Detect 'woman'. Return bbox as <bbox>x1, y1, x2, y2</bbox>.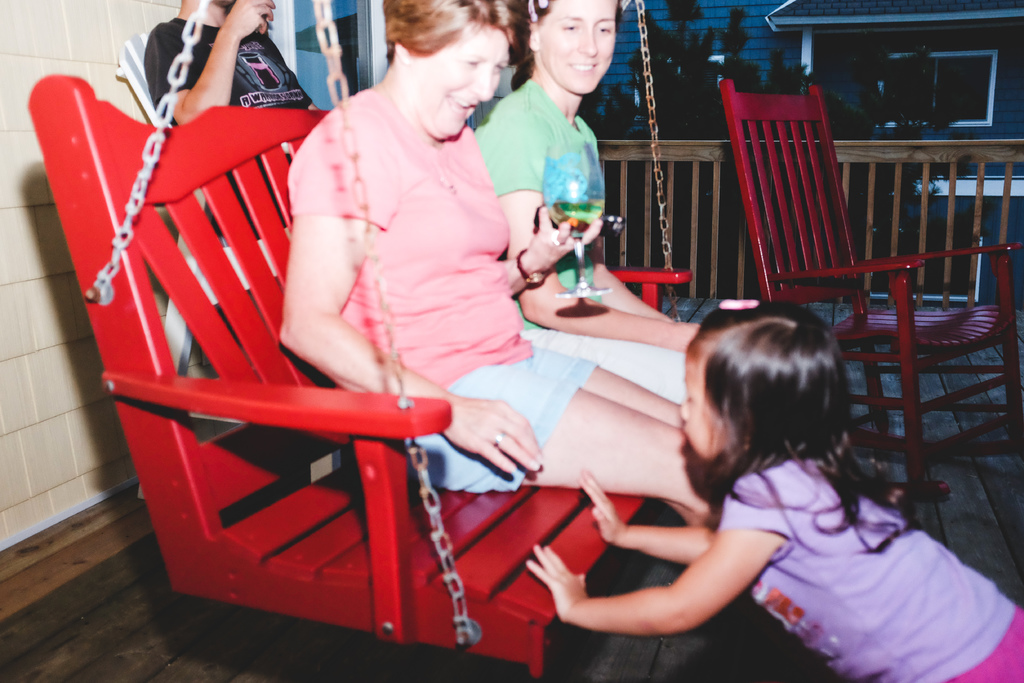
<bbox>306, 0, 717, 614</bbox>.
